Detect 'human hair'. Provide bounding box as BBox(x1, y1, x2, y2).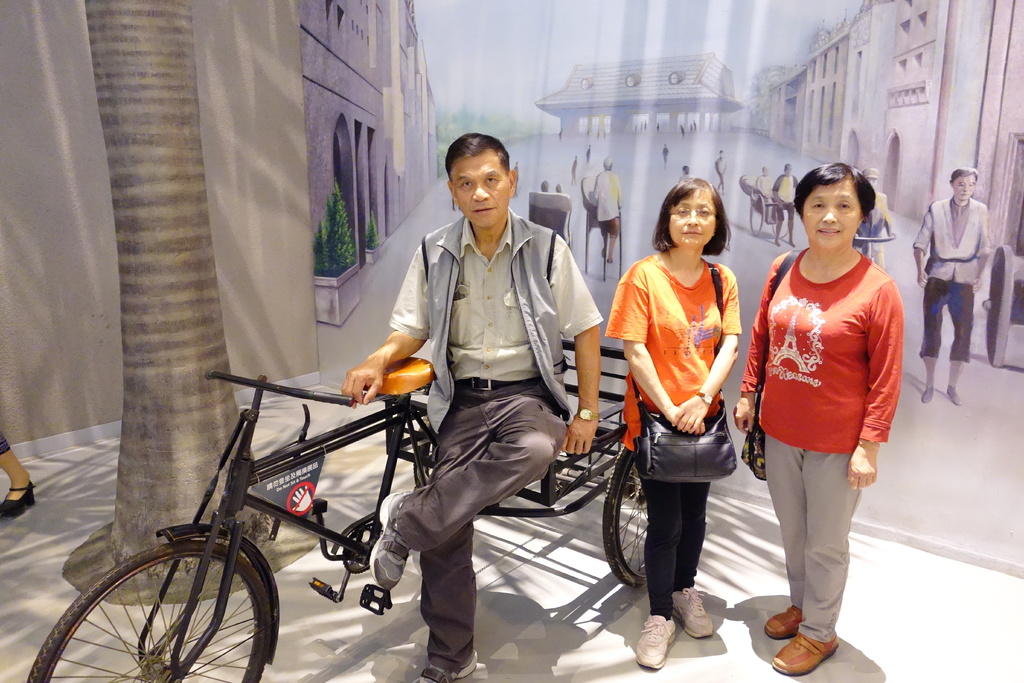
BBox(602, 158, 611, 168).
